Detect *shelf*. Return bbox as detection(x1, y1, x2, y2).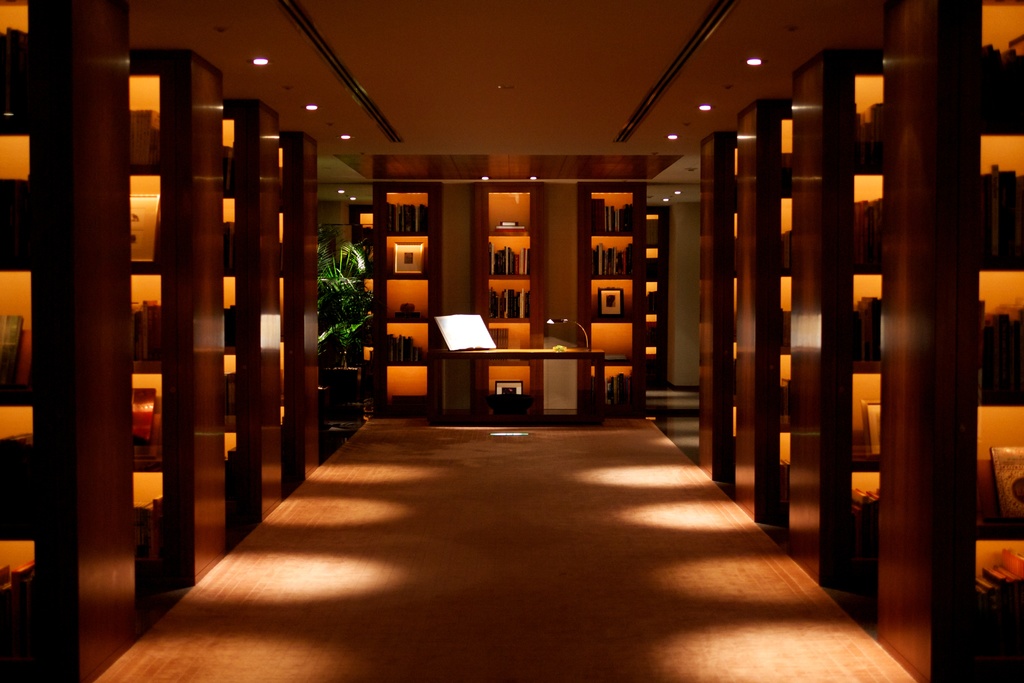
detection(852, 275, 888, 368).
